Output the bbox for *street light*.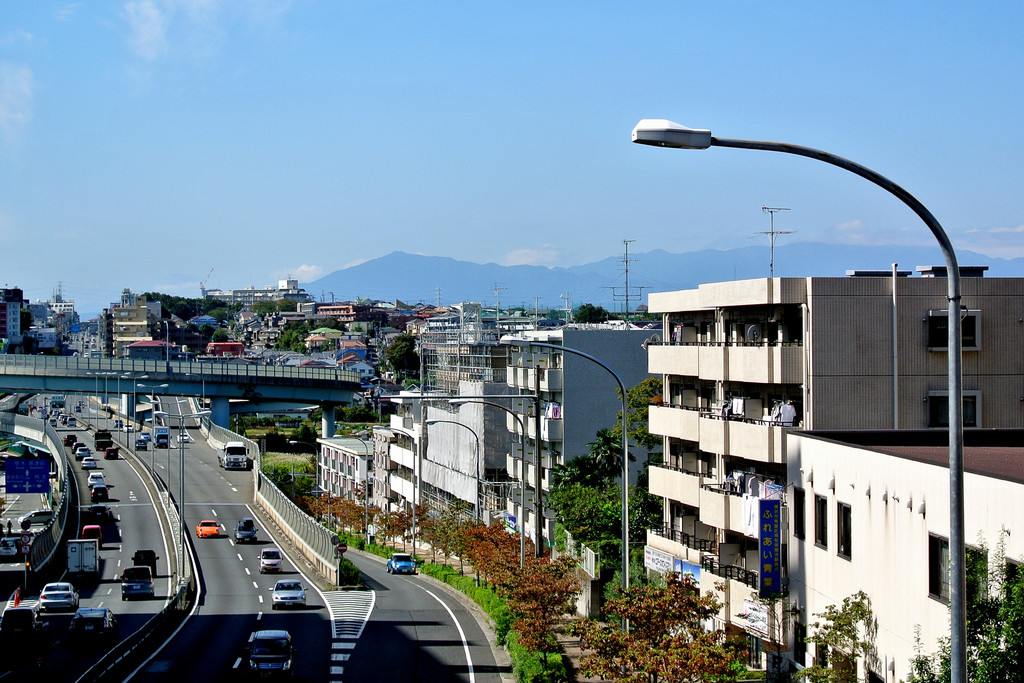
l=186, t=373, r=206, b=419.
